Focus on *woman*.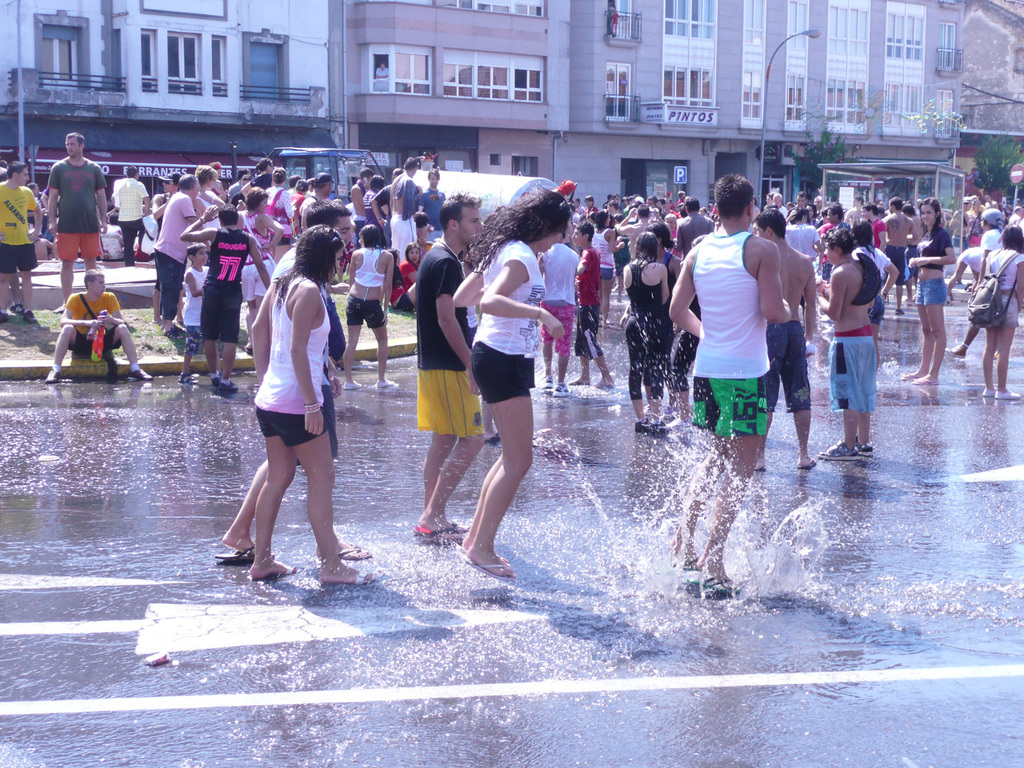
Focused at crop(594, 214, 622, 328).
